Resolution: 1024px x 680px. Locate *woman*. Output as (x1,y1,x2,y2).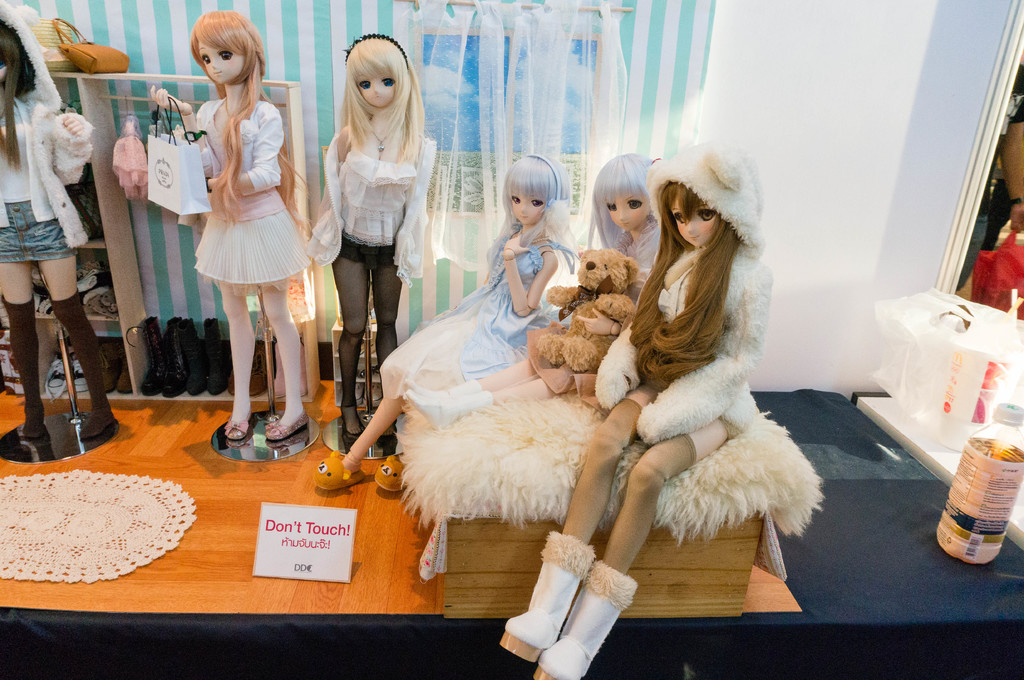
(403,150,663,430).
